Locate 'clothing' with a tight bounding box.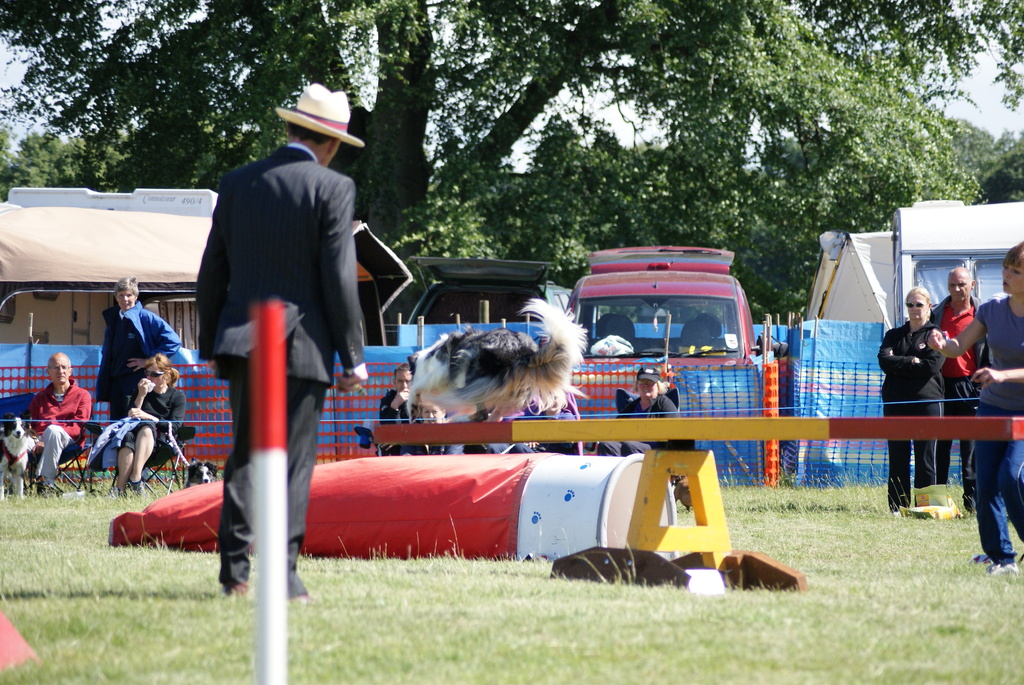
<region>940, 361, 980, 471</region>.
